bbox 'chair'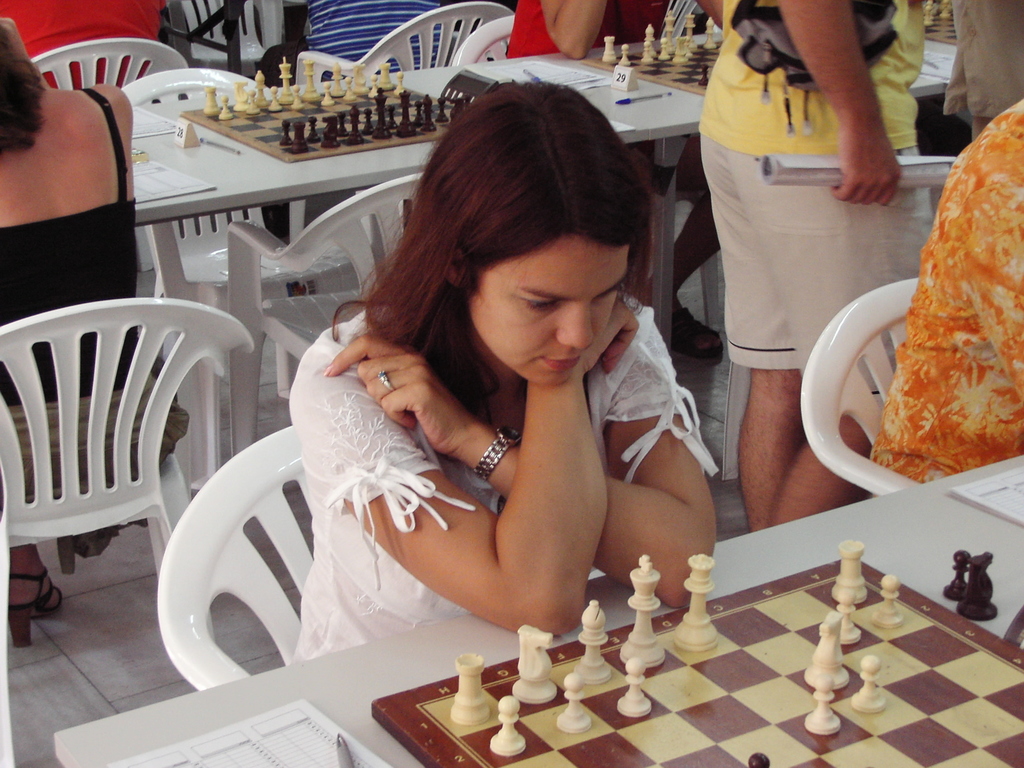
crop(223, 166, 435, 463)
